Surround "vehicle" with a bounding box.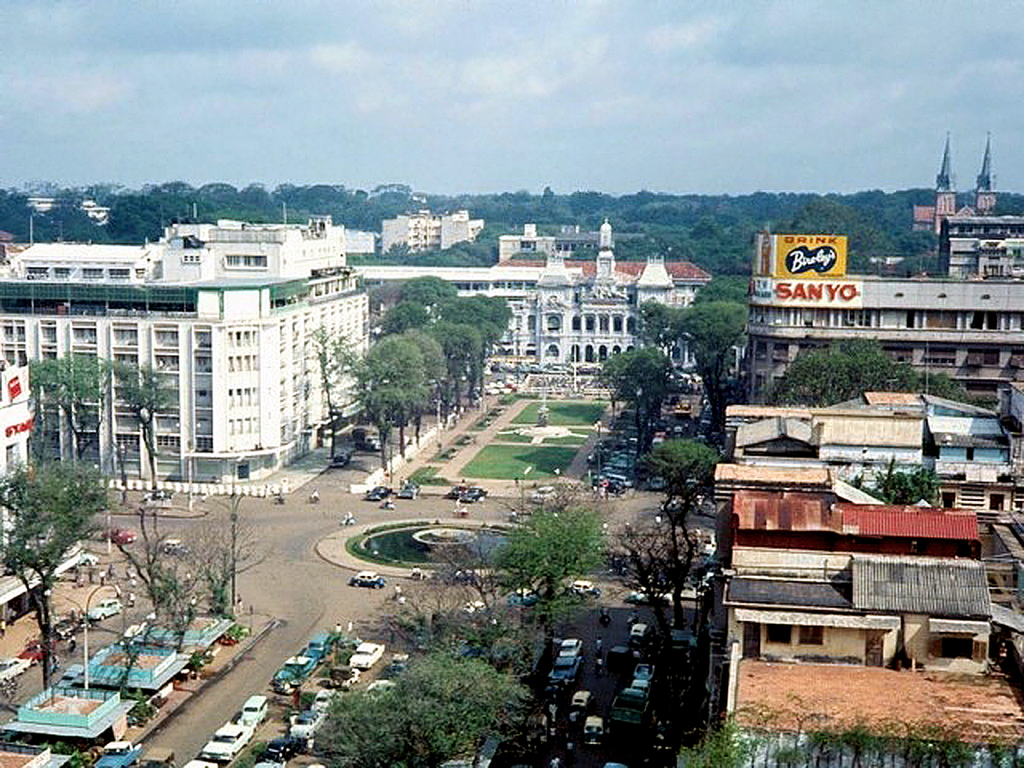
select_region(392, 652, 412, 671).
